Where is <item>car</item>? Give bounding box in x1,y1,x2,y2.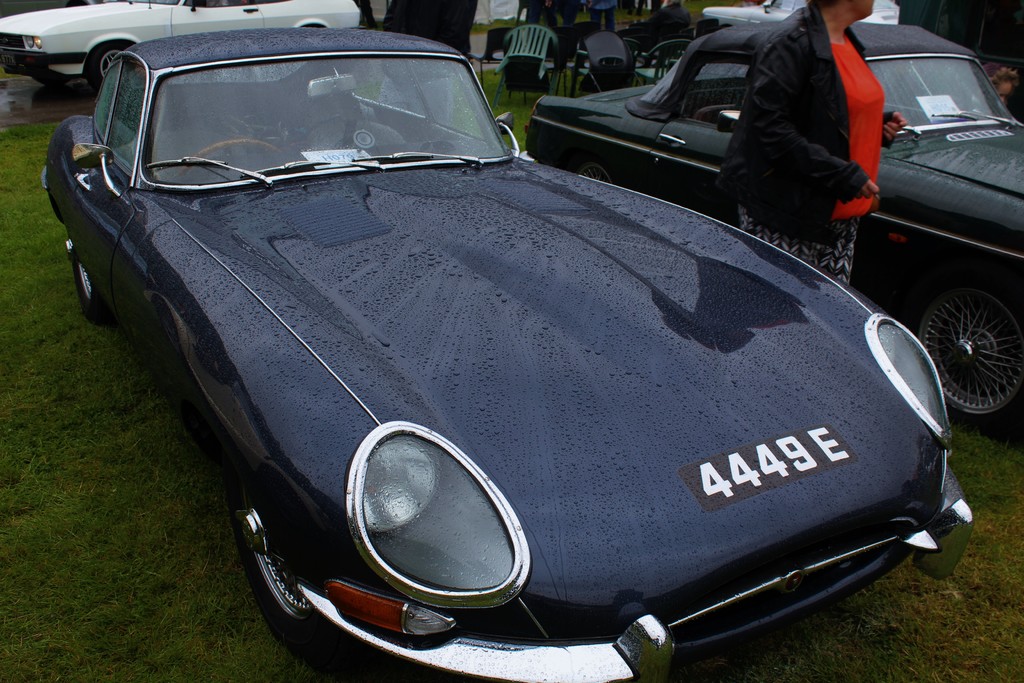
527,21,1023,426.
